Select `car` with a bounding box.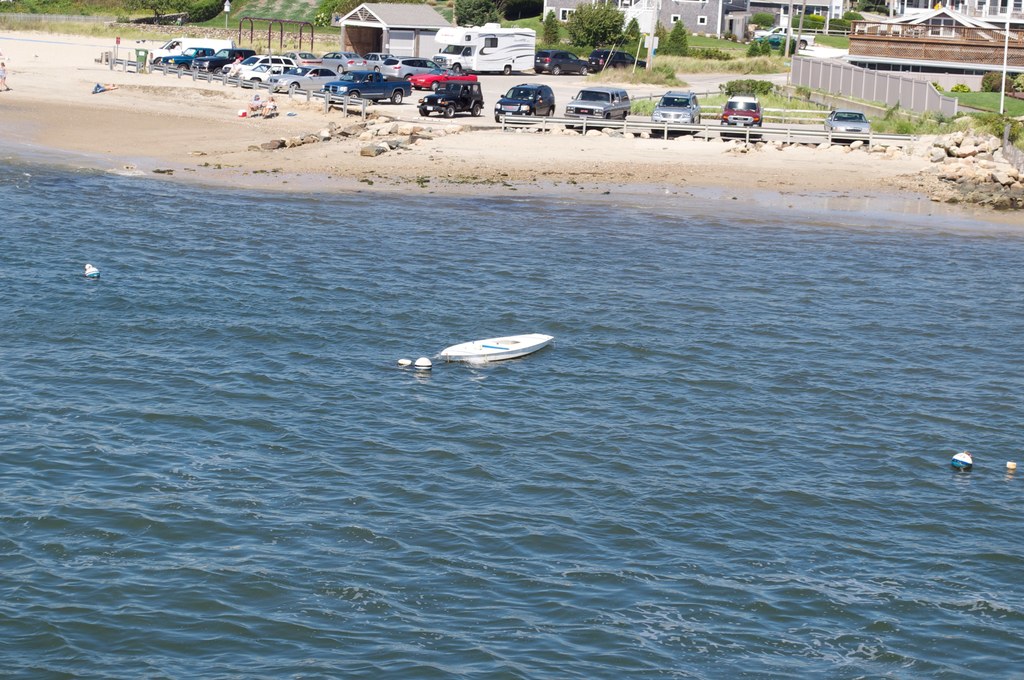
x1=718, y1=91, x2=764, y2=139.
